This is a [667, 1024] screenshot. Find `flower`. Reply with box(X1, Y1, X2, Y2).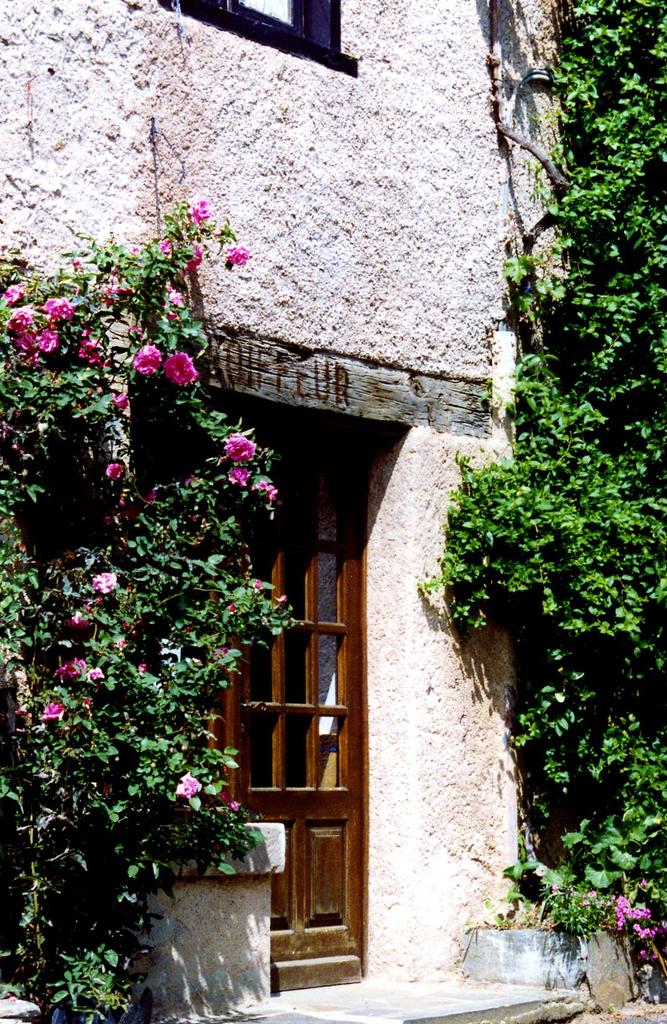
box(177, 772, 200, 797).
